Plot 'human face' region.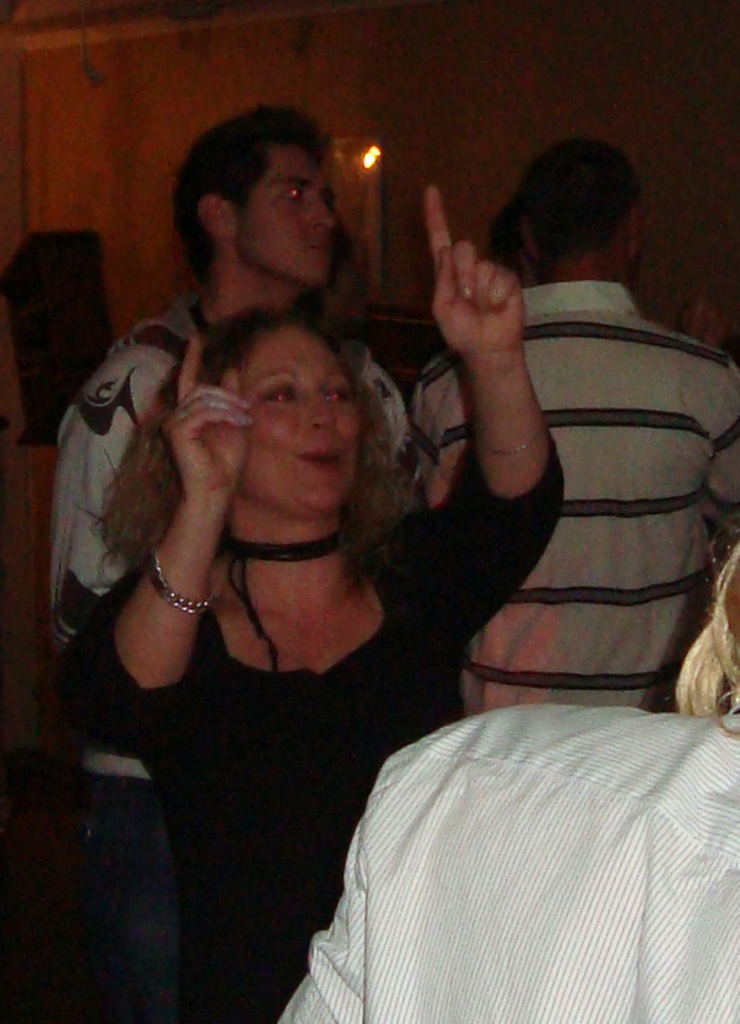
Plotted at Rect(211, 316, 372, 532).
